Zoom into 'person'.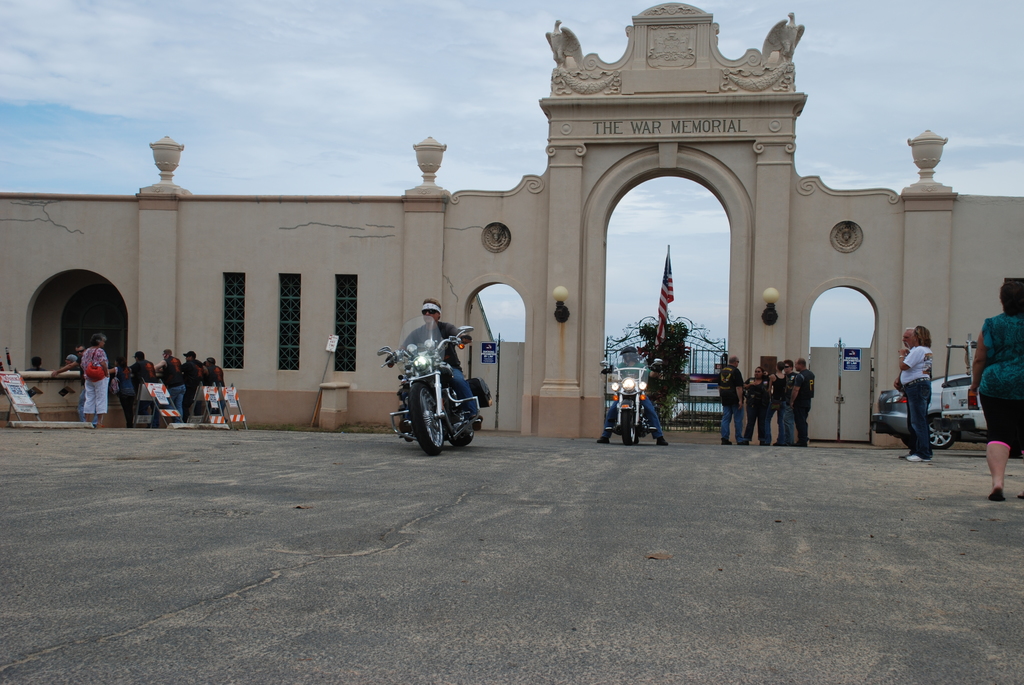
Zoom target: <bbox>61, 351, 88, 384</bbox>.
